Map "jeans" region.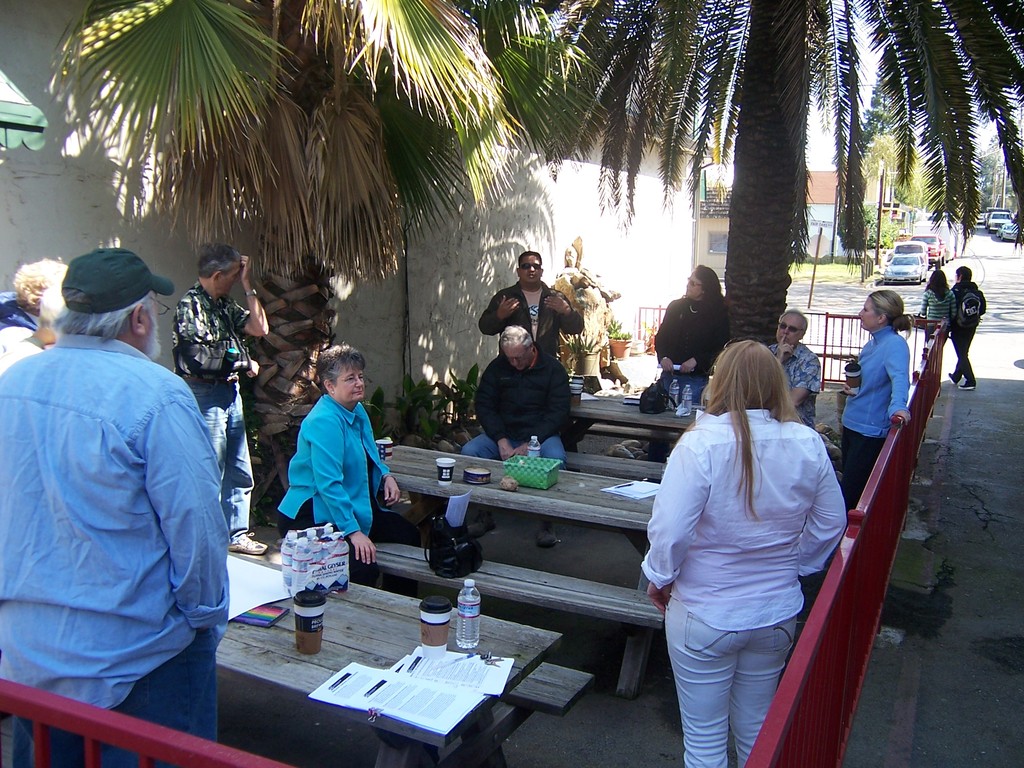
Mapped to [187, 378, 256, 542].
